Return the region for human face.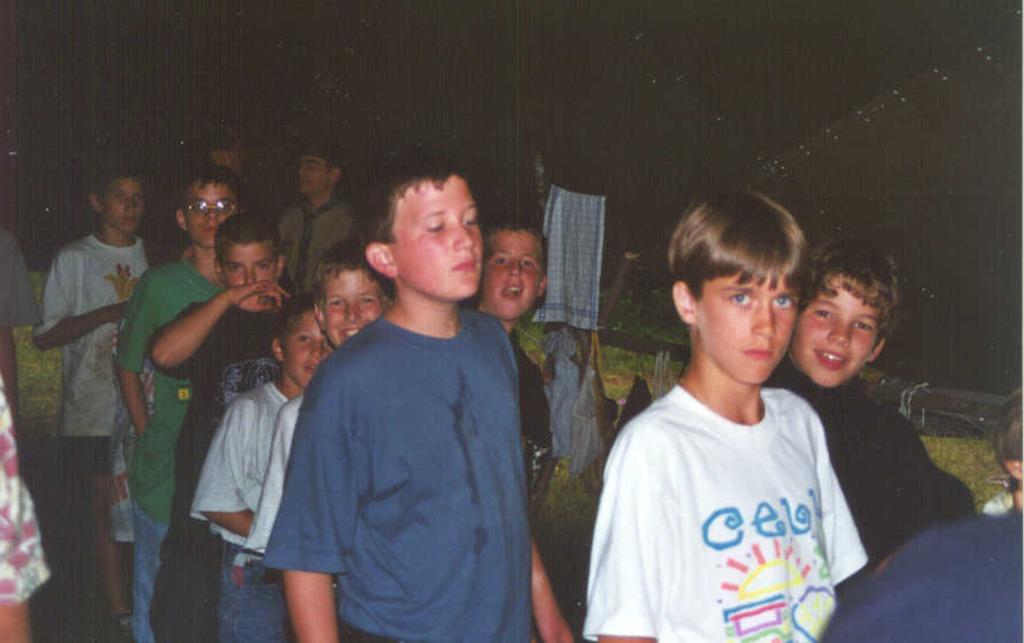
Rect(295, 152, 329, 195).
